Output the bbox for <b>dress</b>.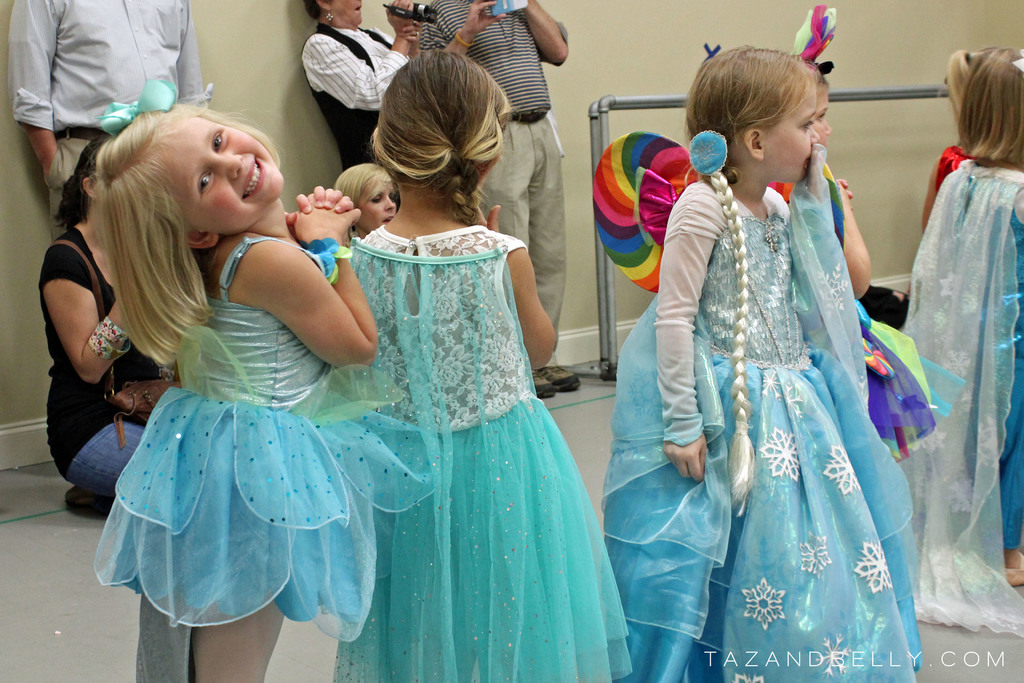
left=109, top=233, right=425, bottom=634.
